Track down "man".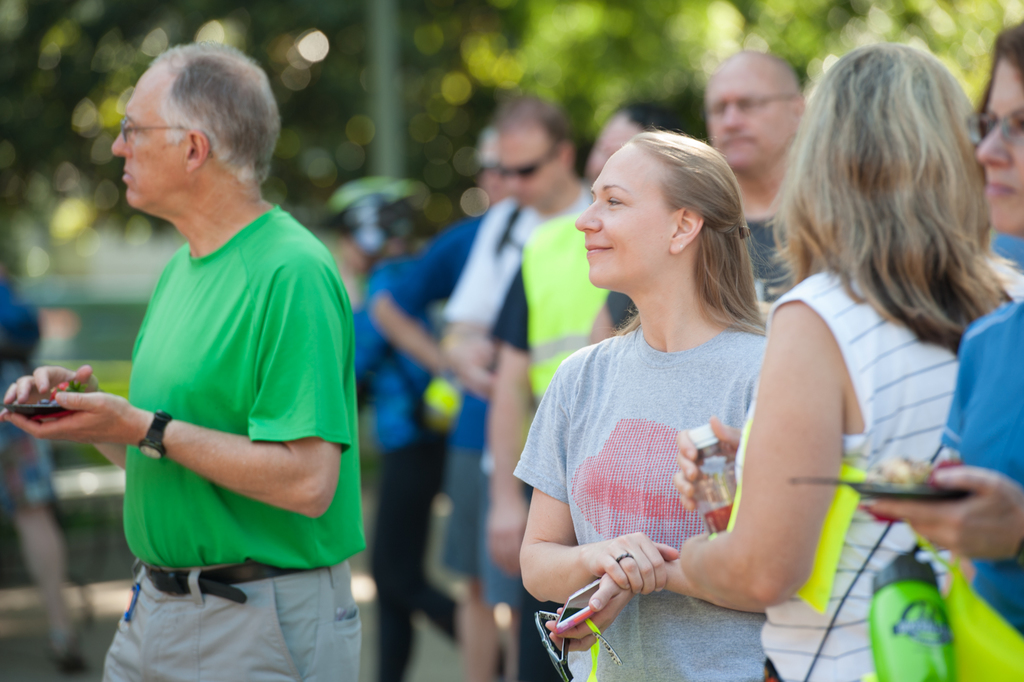
Tracked to [left=586, top=51, right=804, bottom=344].
